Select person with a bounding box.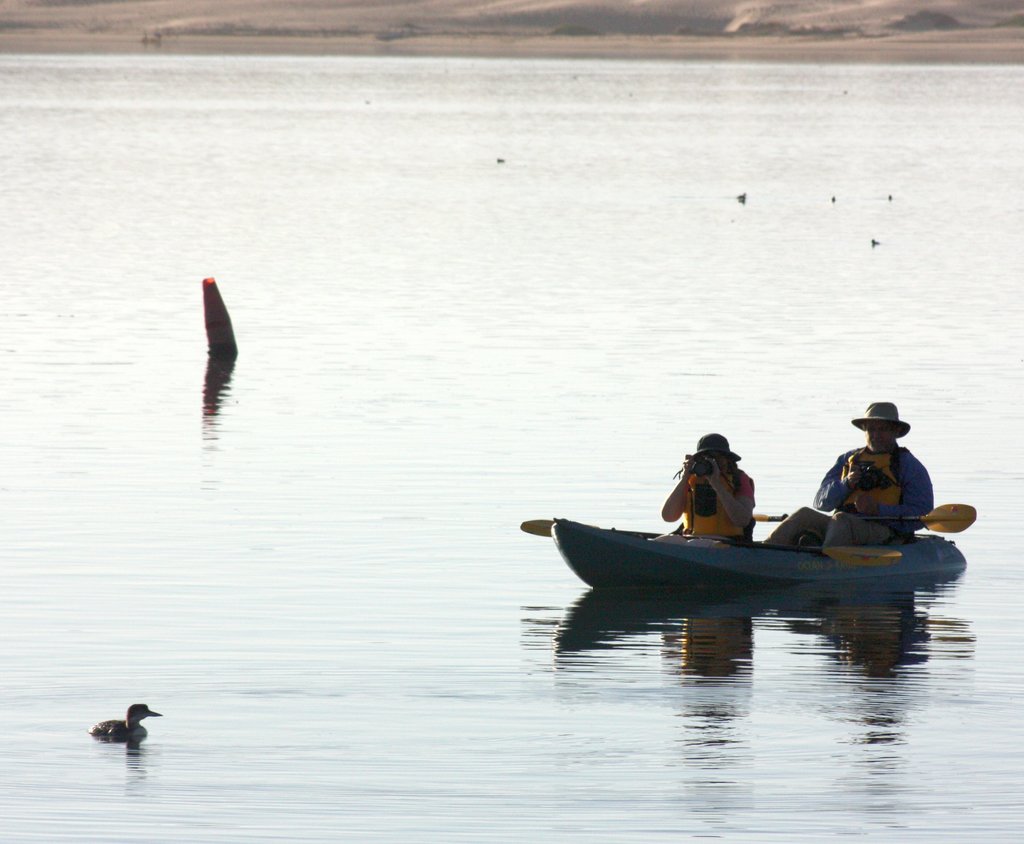
658 431 755 542.
